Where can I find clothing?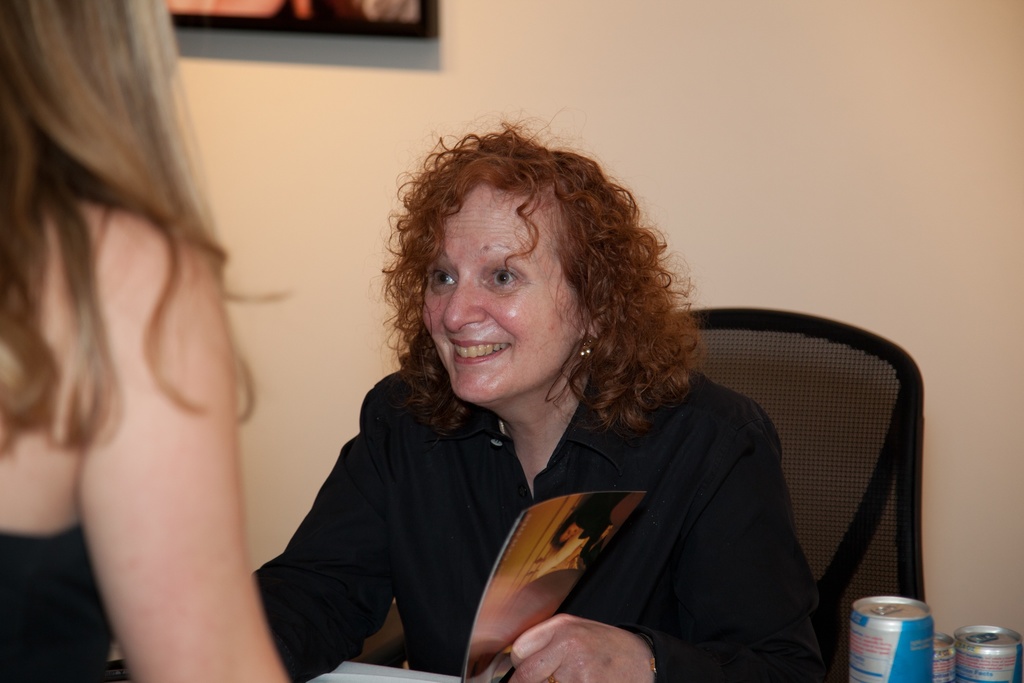
You can find it at x1=222 y1=325 x2=763 y2=673.
